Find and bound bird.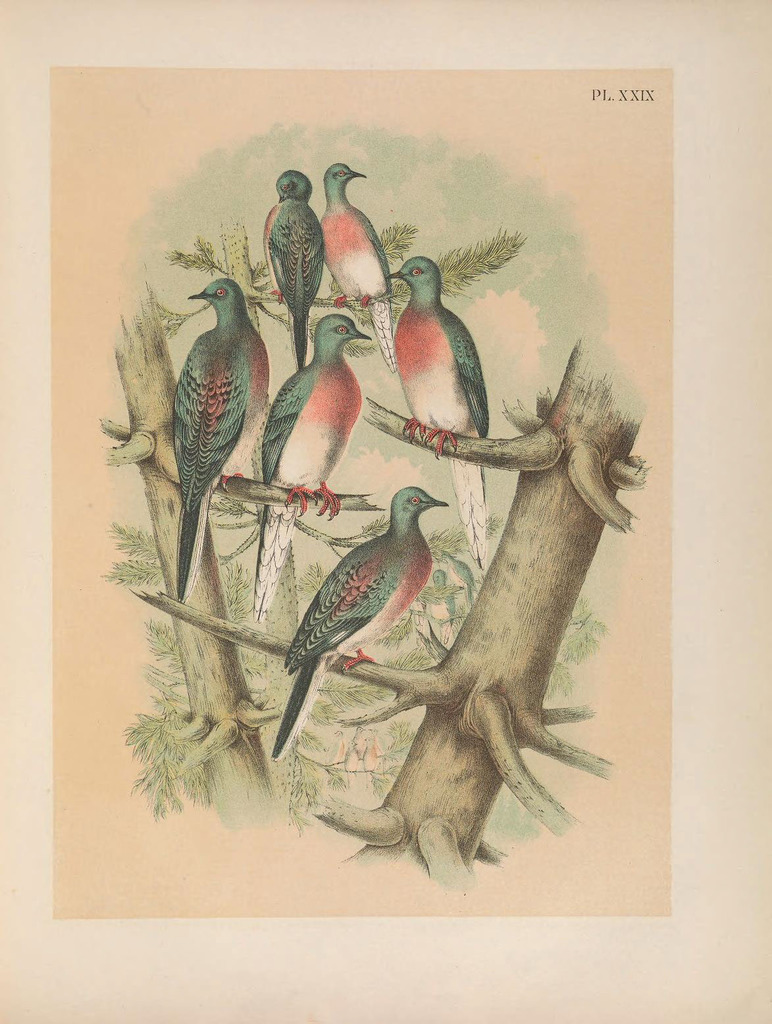
Bound: select_region(319, 163, 394, 373).
